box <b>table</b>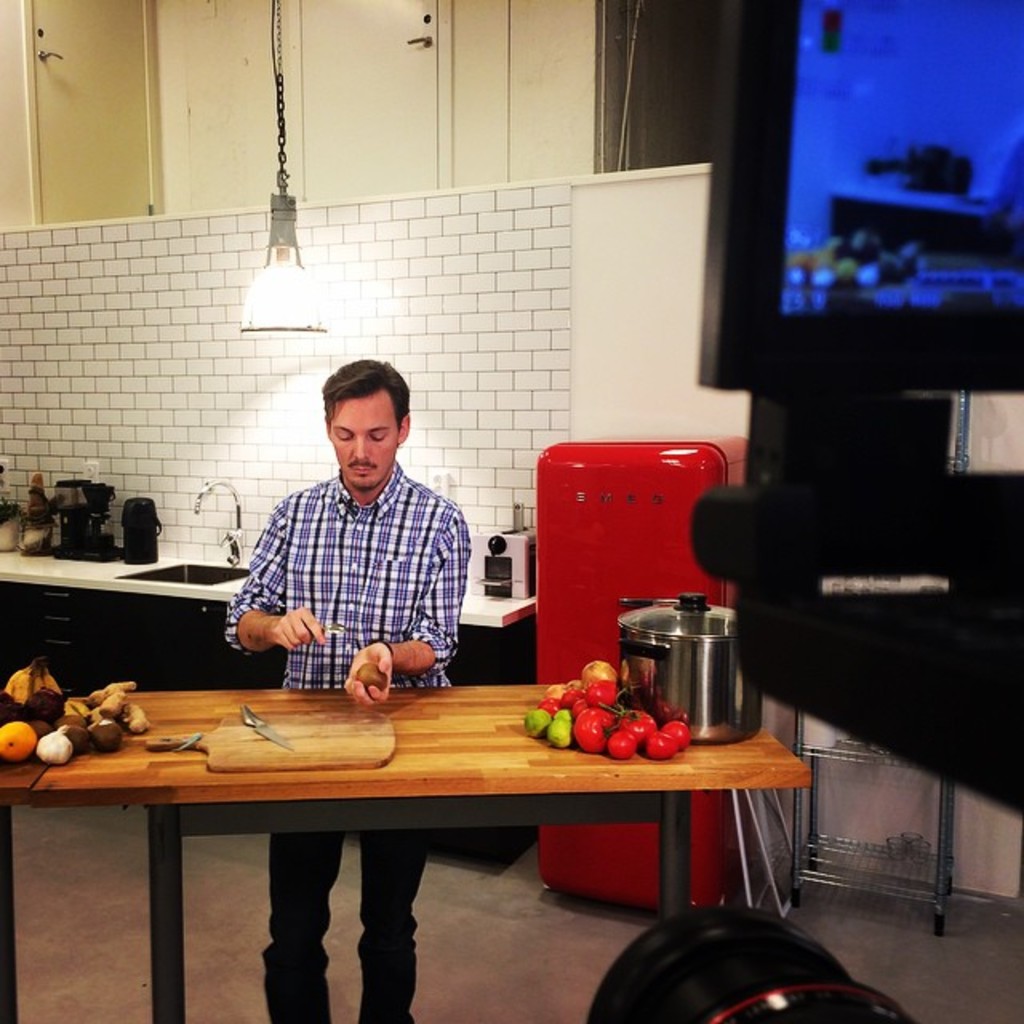
[18, 651, 824, 1019]
